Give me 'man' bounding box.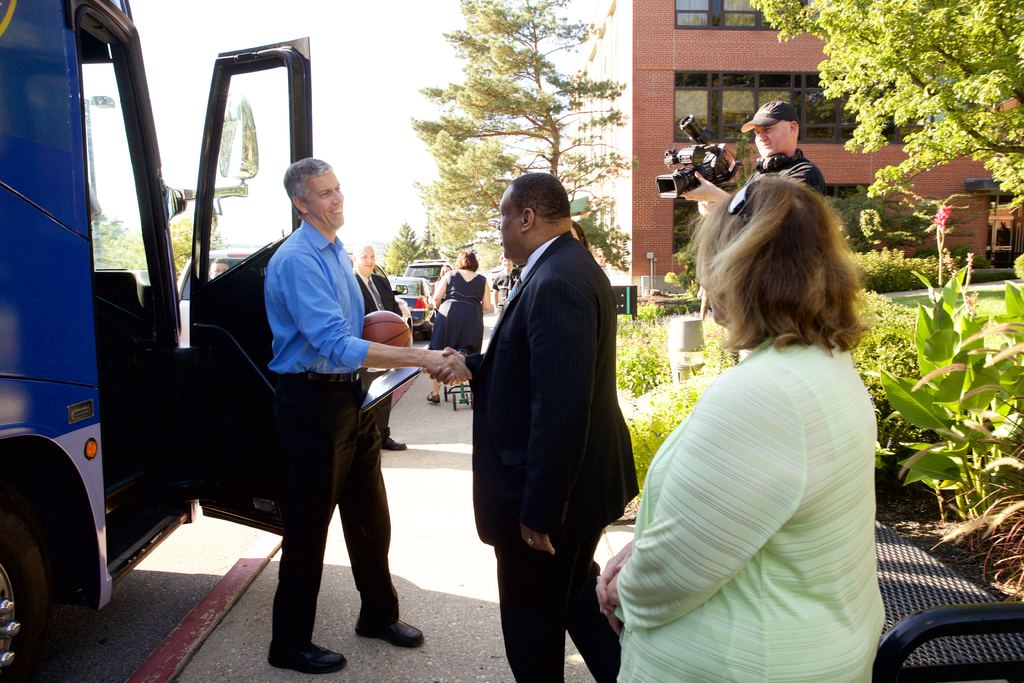
select_region(266, 156, 469, 671).
